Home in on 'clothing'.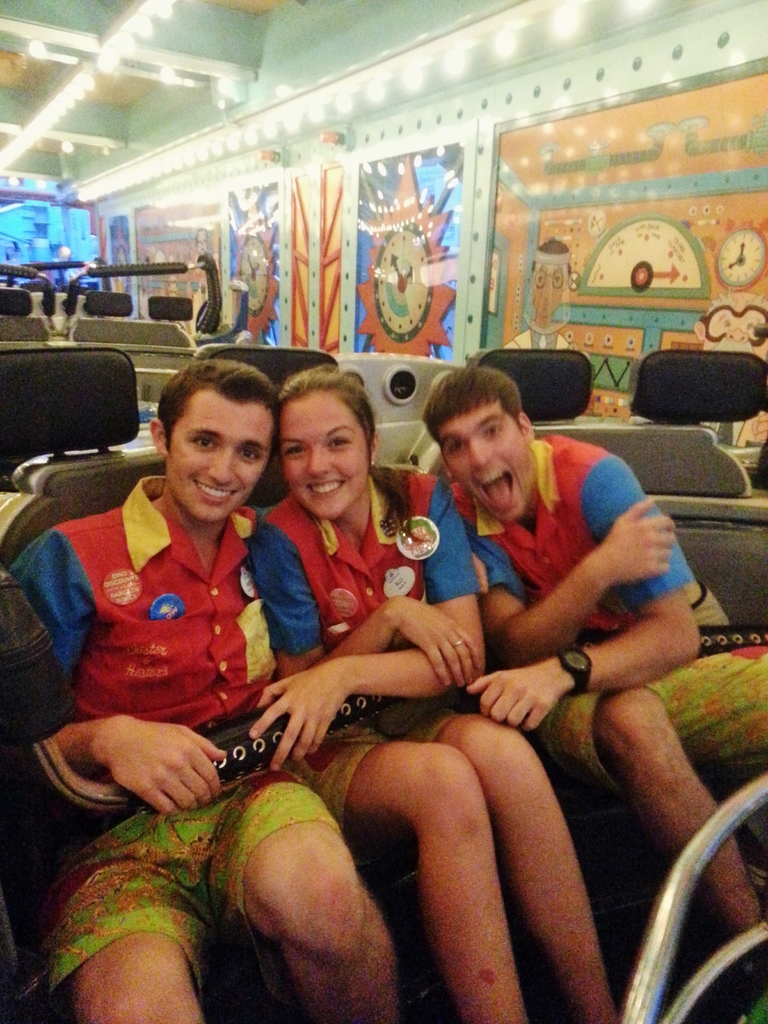
Homed in at locate(266, 460, 490, 818).
